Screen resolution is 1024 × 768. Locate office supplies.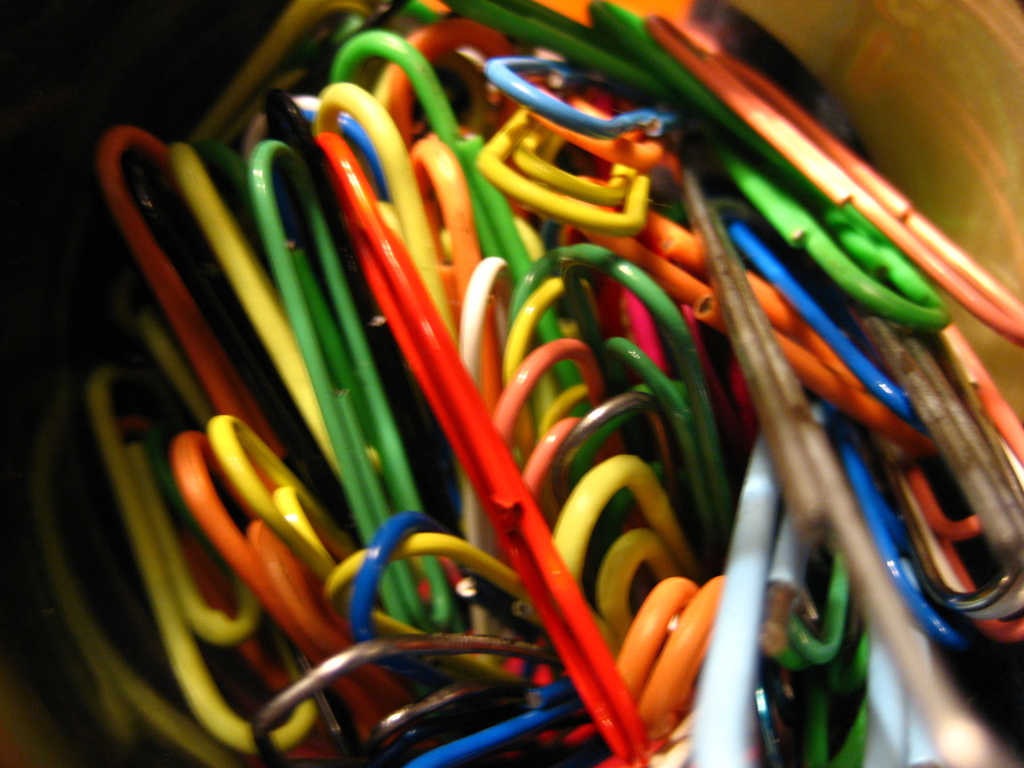
BBox(443, 0, 645, 80).
